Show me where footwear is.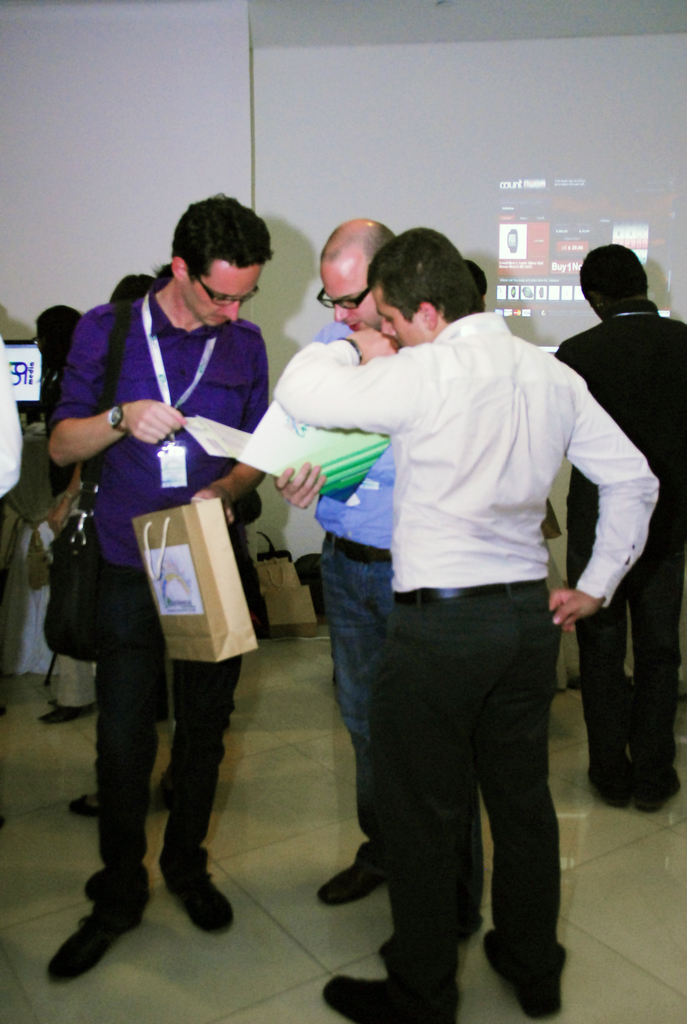
footwear is at region(635, 770, 682, 812).
